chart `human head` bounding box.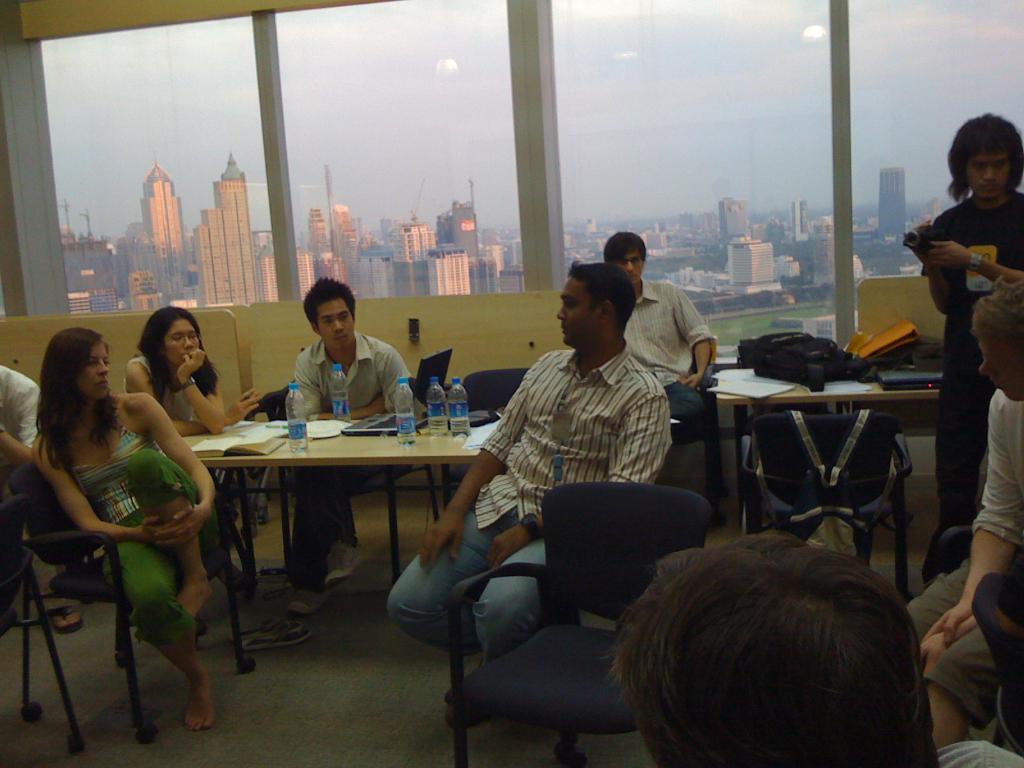
Charted: crop(44, 323, 109, 398).
